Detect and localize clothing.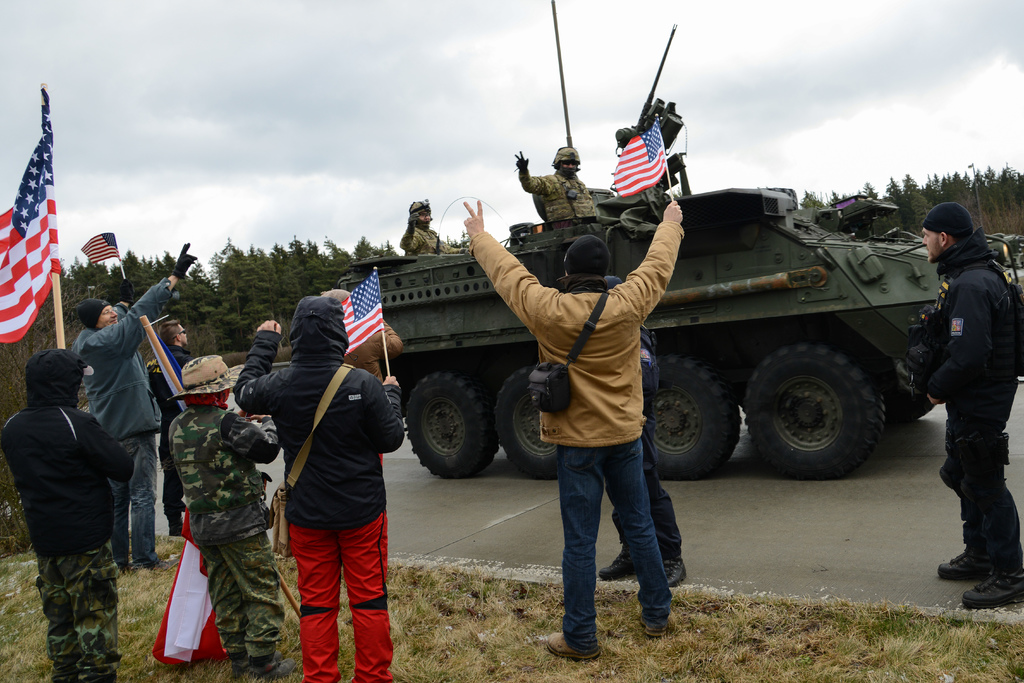
Localized at 346, 316, 405, 386.
